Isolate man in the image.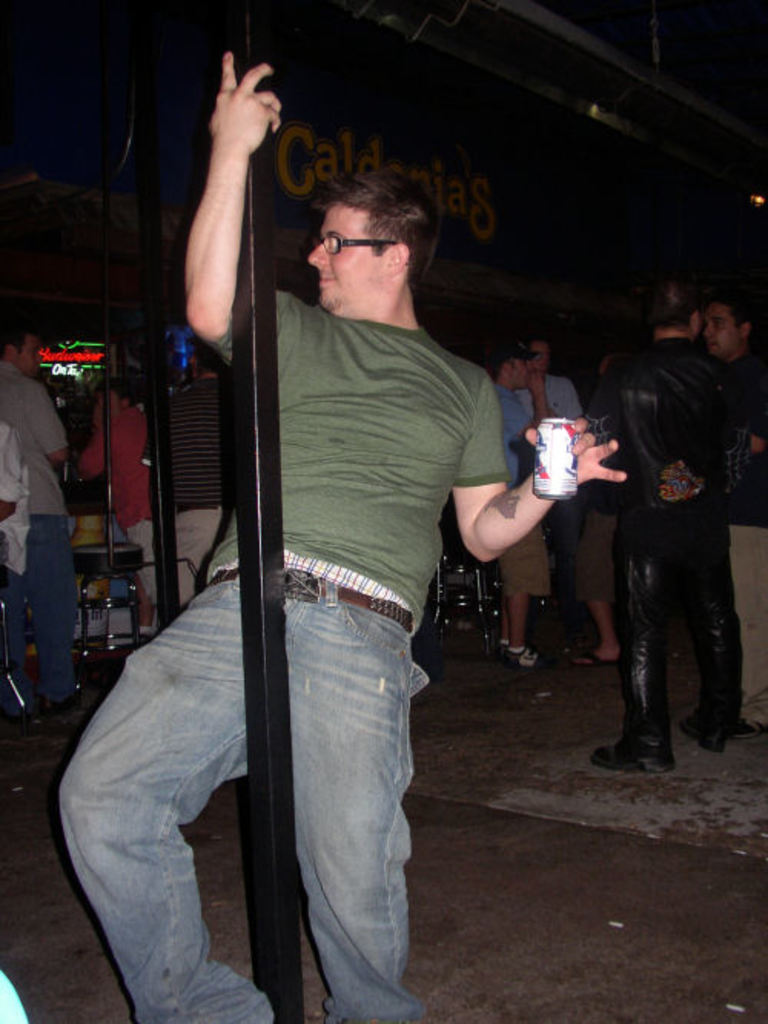
Isolated region: 501:348:558:665.
